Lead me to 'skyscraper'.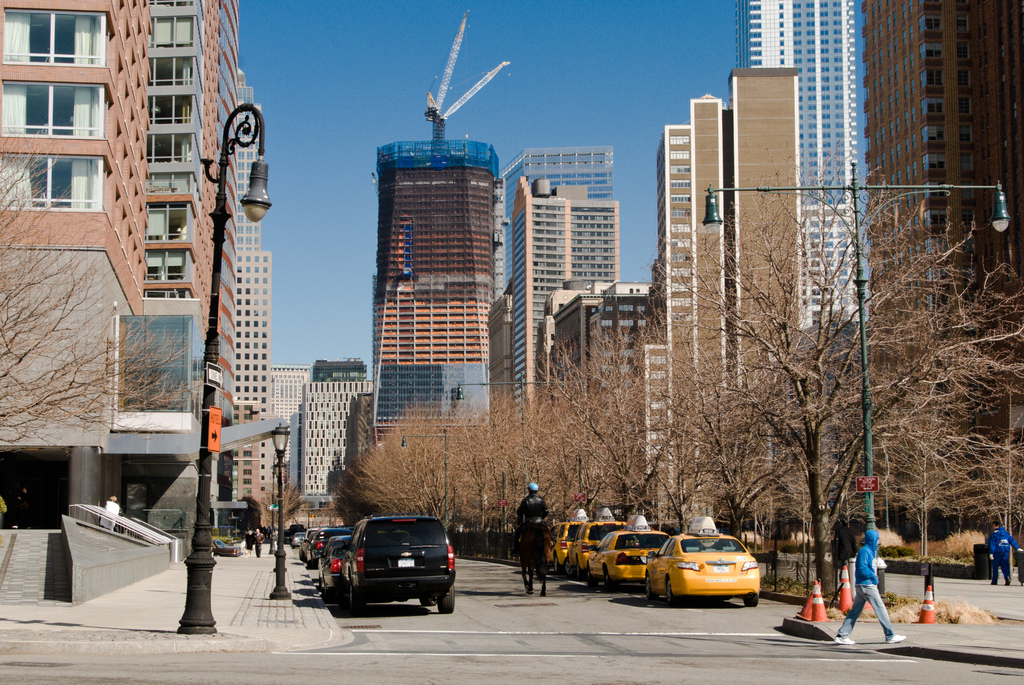
Lead to bbox(737, 0, 860, 330).
